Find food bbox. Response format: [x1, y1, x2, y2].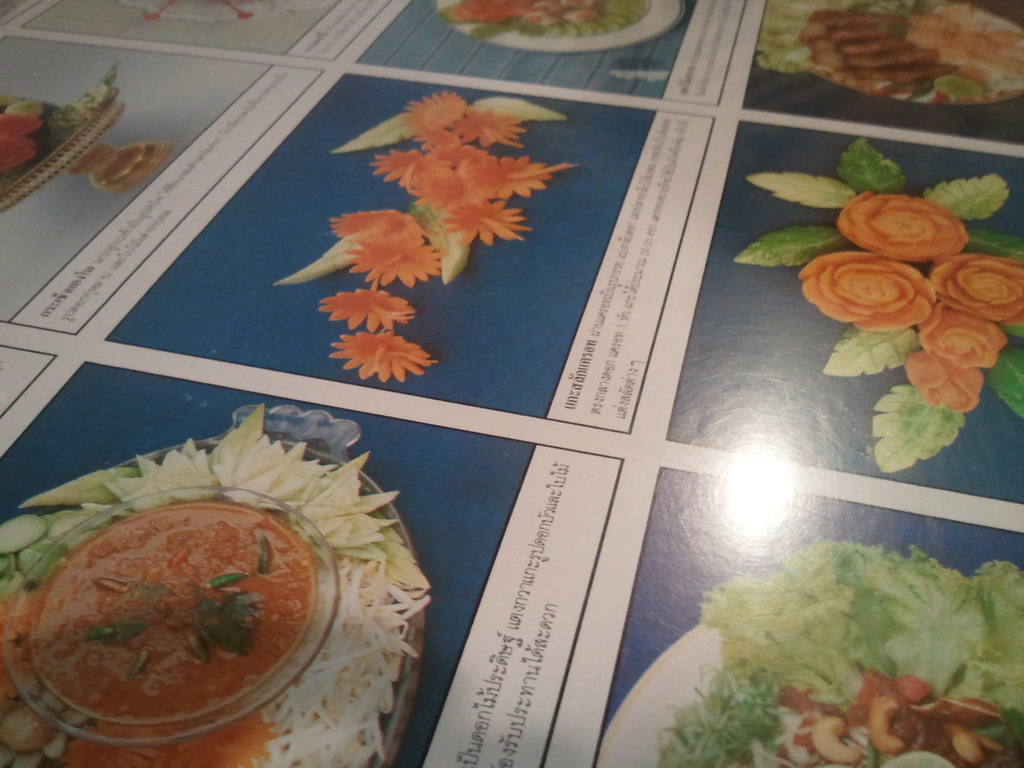
[446, 0, 605, 28].
